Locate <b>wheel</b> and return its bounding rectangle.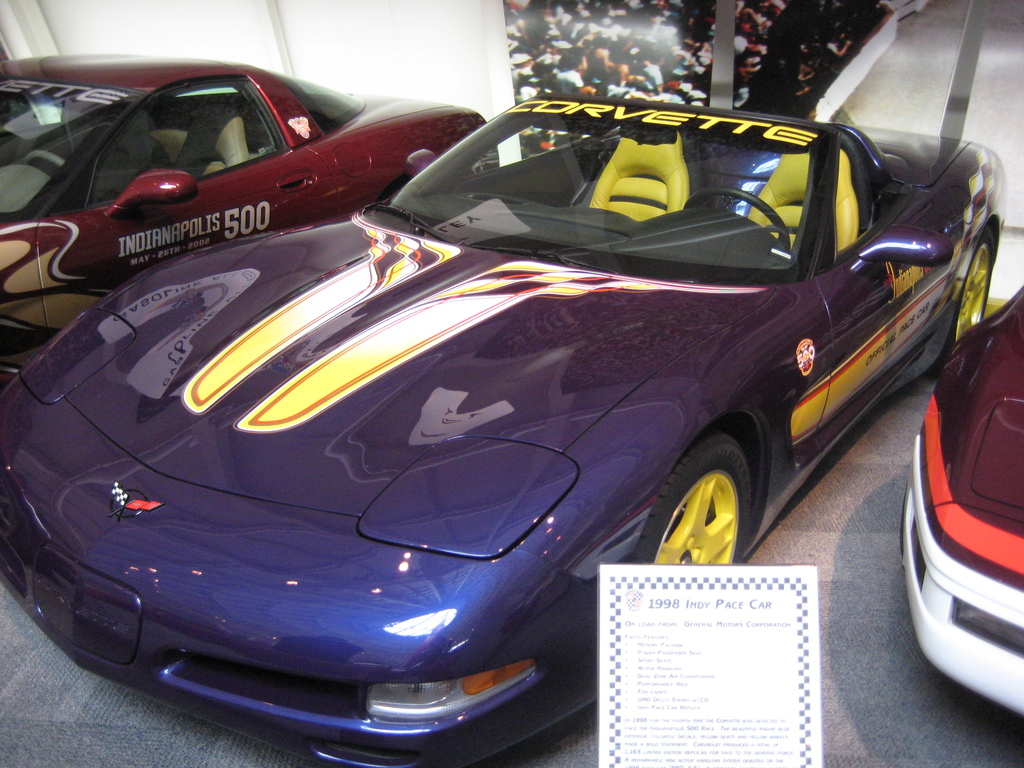
locate(657, 441, 767, 579).
